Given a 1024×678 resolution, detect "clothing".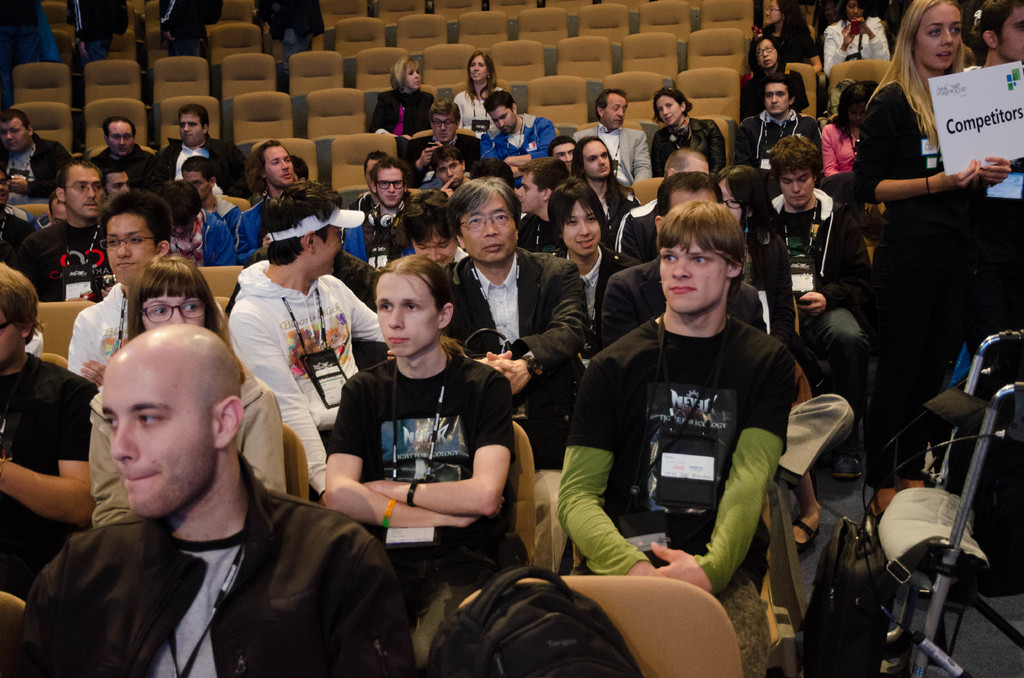
crop(12, 213, 124, 311).
